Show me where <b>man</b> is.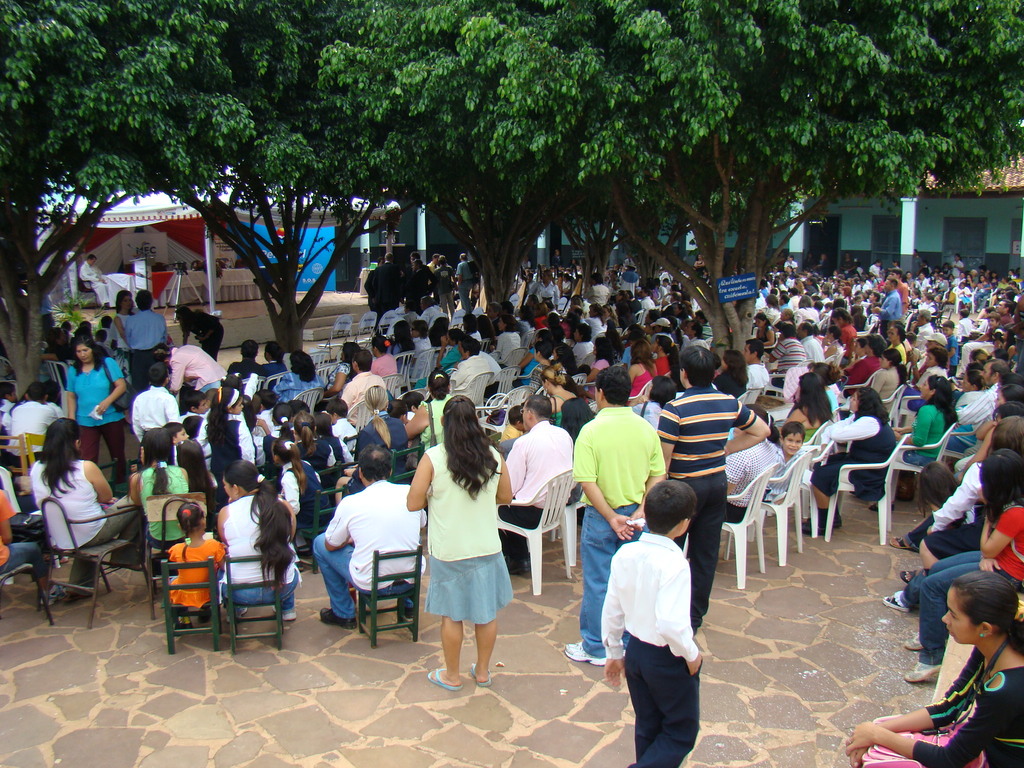
<b>man</b> is at (x1=12, y1=383, x2=55, y2=466).
